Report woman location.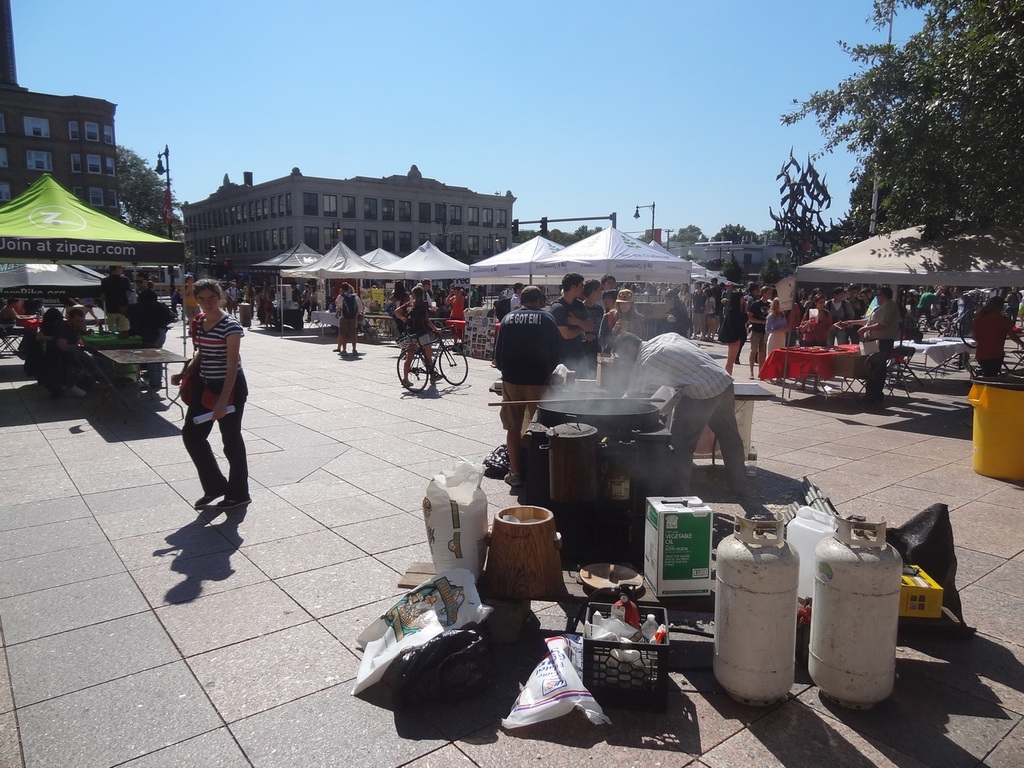
Report: box=[701, 286, 717, 342].
